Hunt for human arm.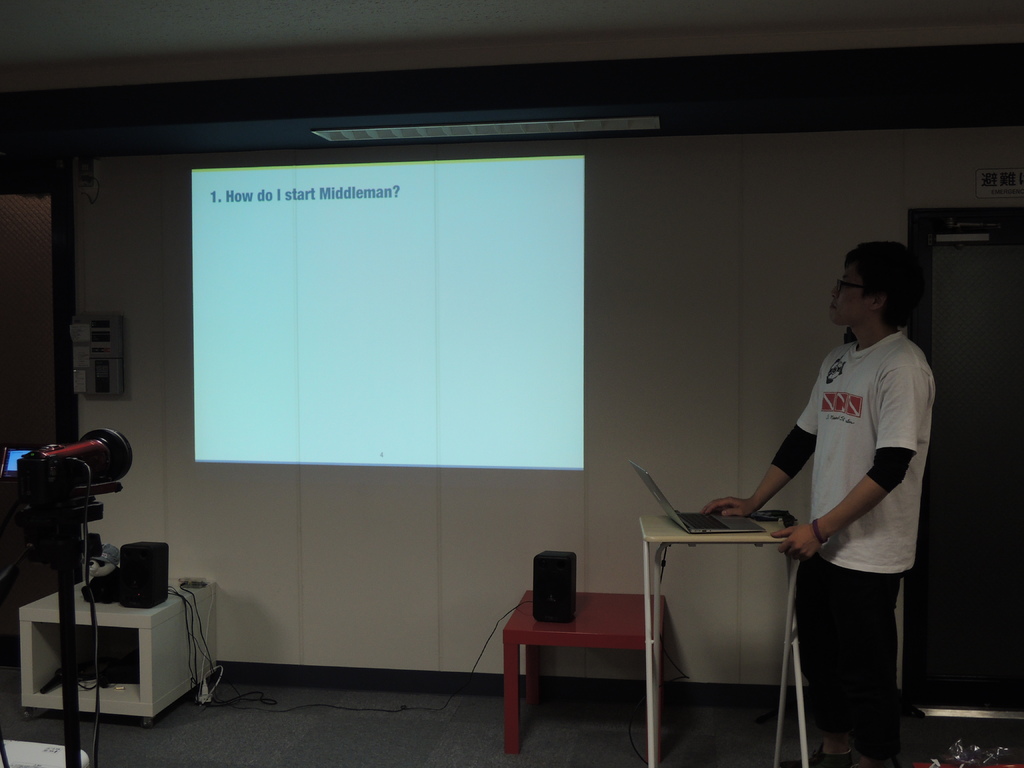
Hunted down at 700, 371, 827, 535.
